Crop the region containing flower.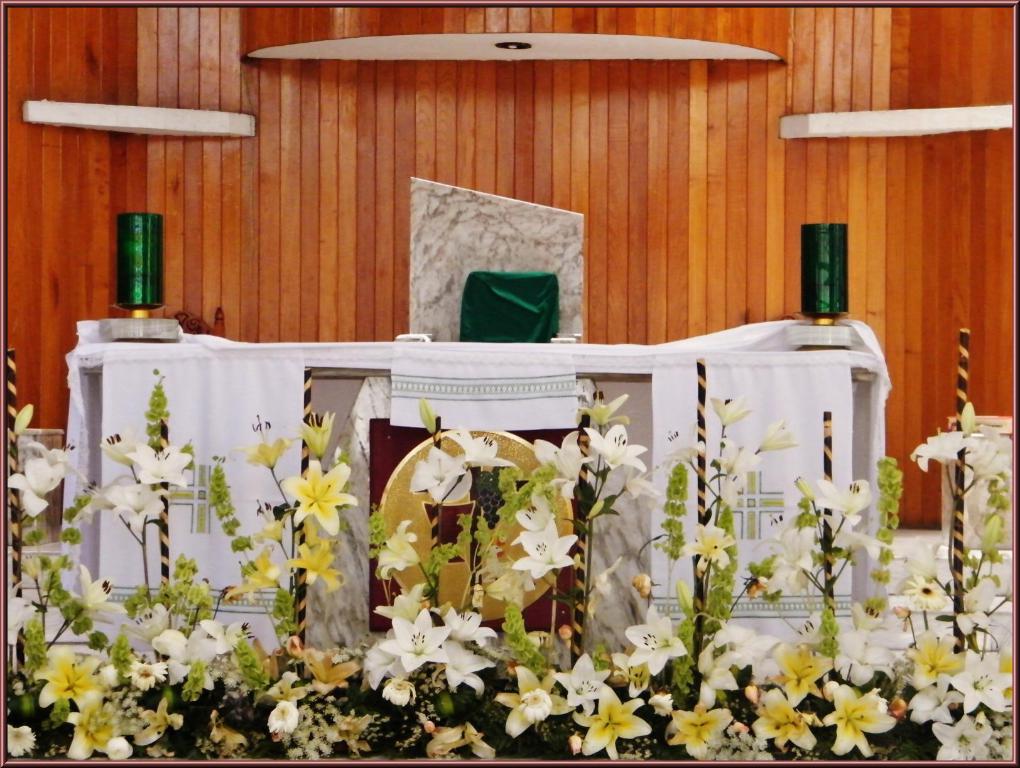
Crop region: bbox=[273, 459, 370, 542].
